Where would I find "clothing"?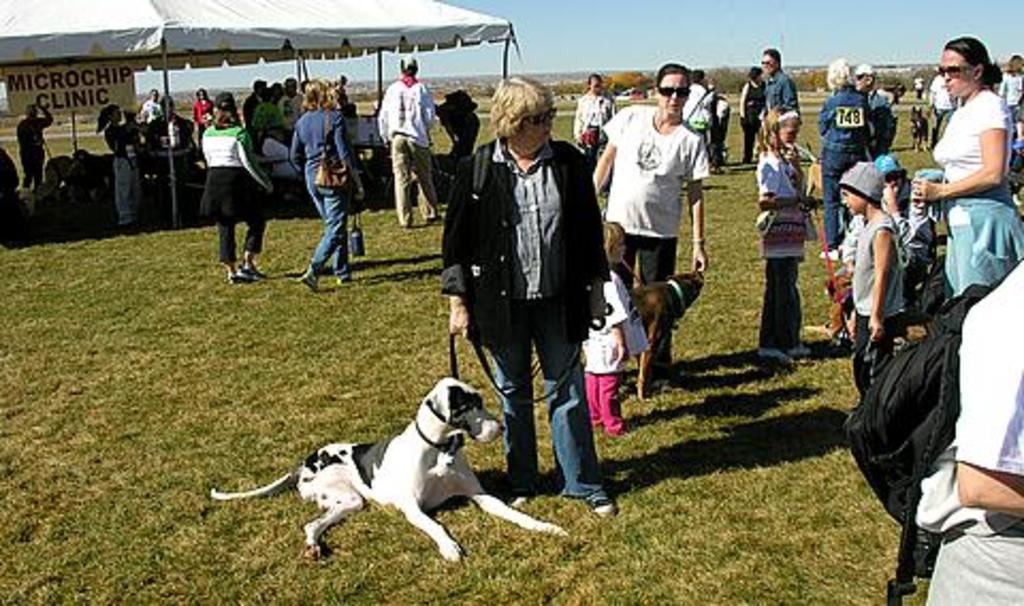
At BBox(576, 269, 655, 431).
